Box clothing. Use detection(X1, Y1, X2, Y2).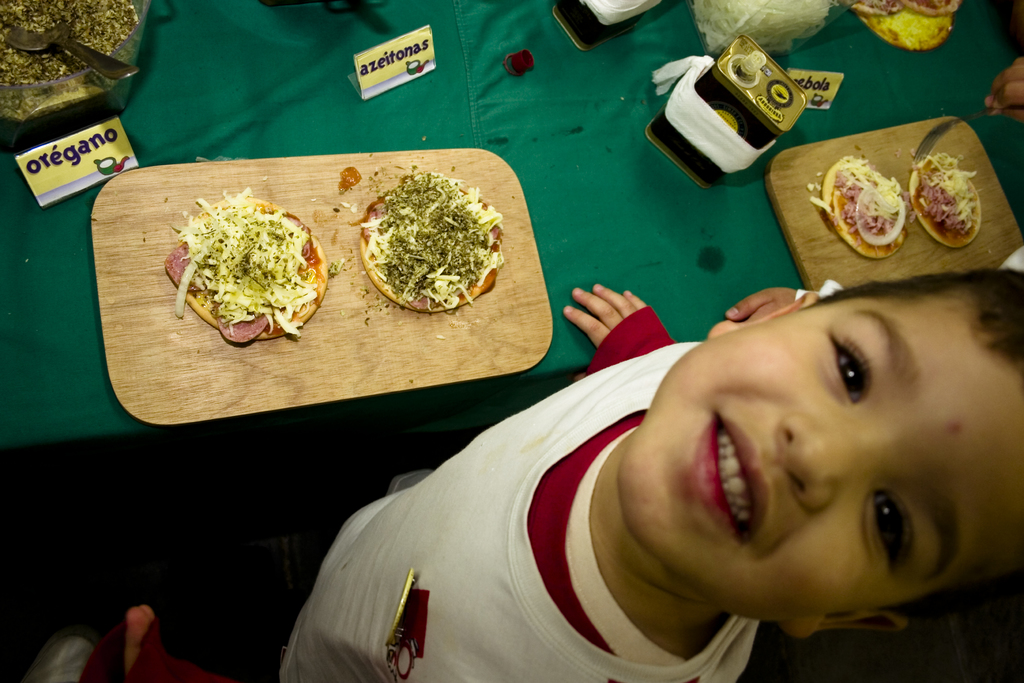
detection(266, 358, 759, 657).
